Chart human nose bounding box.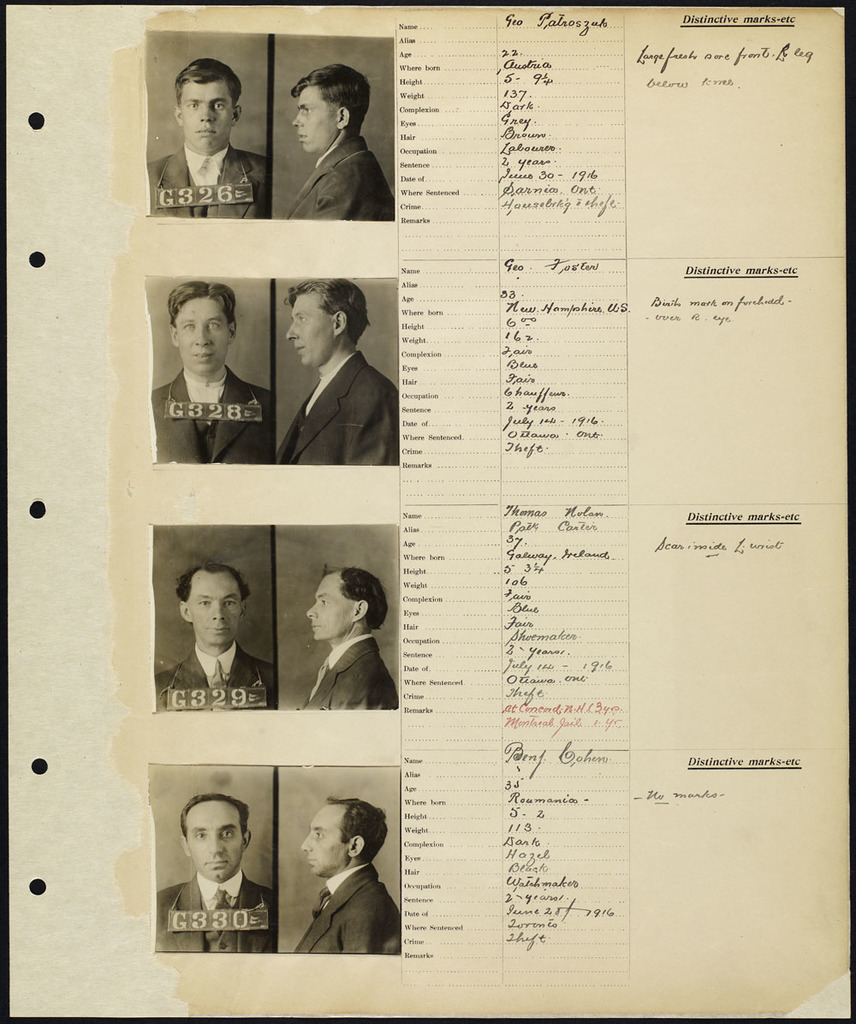
Charted: bbox(199, 106, 212, 122).
